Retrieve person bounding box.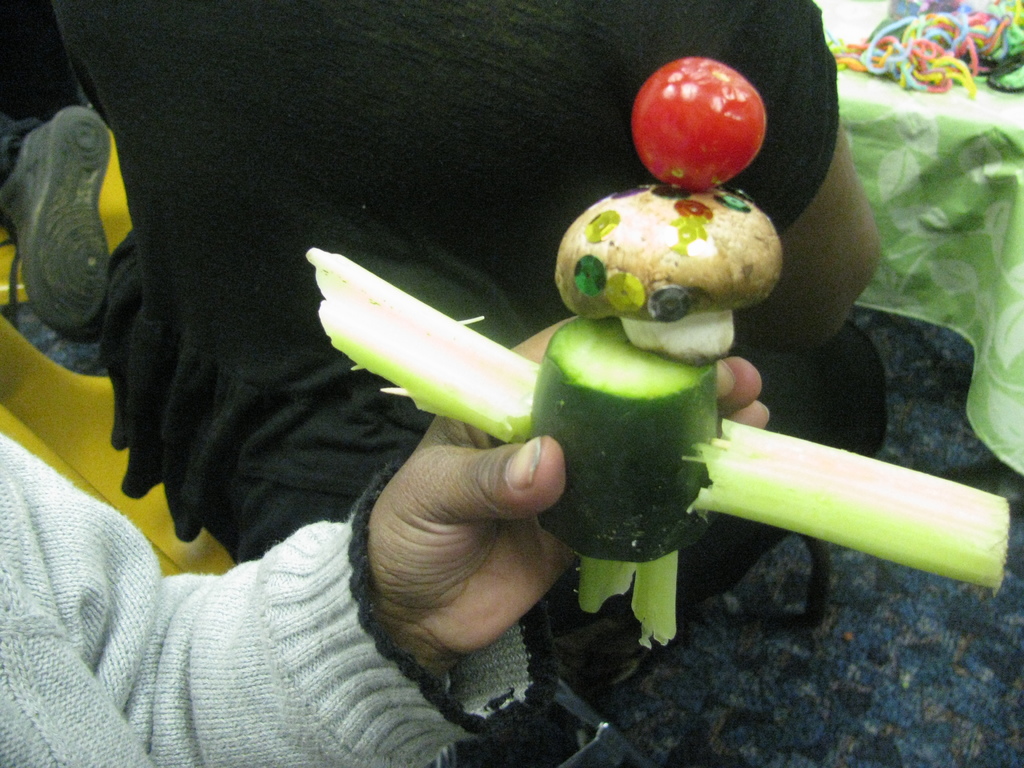
Bounding box: pyautogui.locateOnScreen(0, 311, 770, 767).
